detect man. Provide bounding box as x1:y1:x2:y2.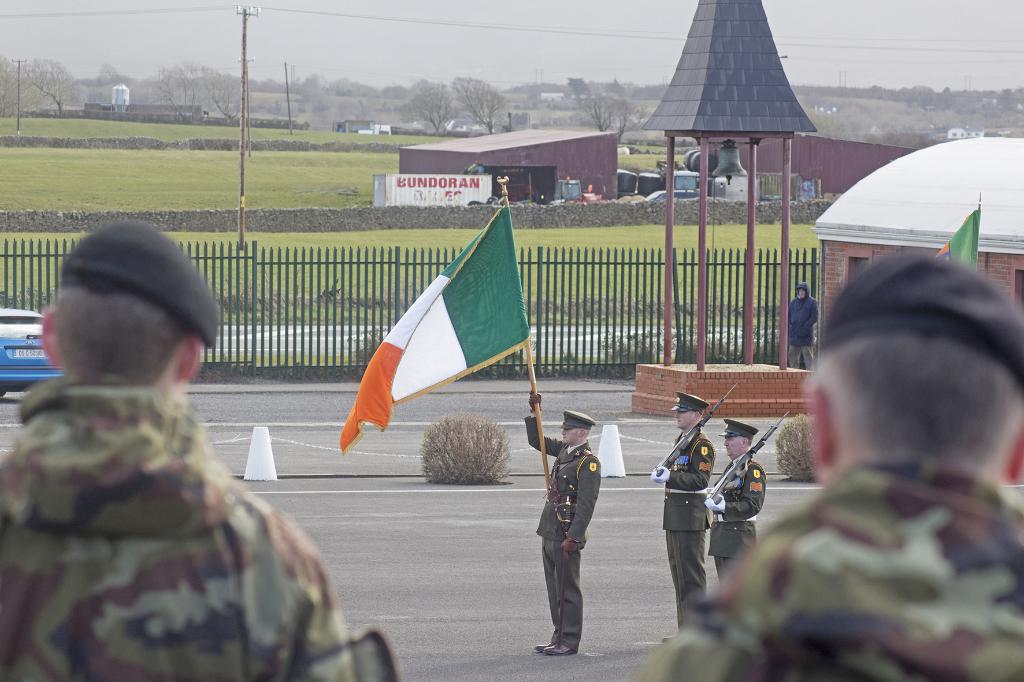
639:250:1023:681.
